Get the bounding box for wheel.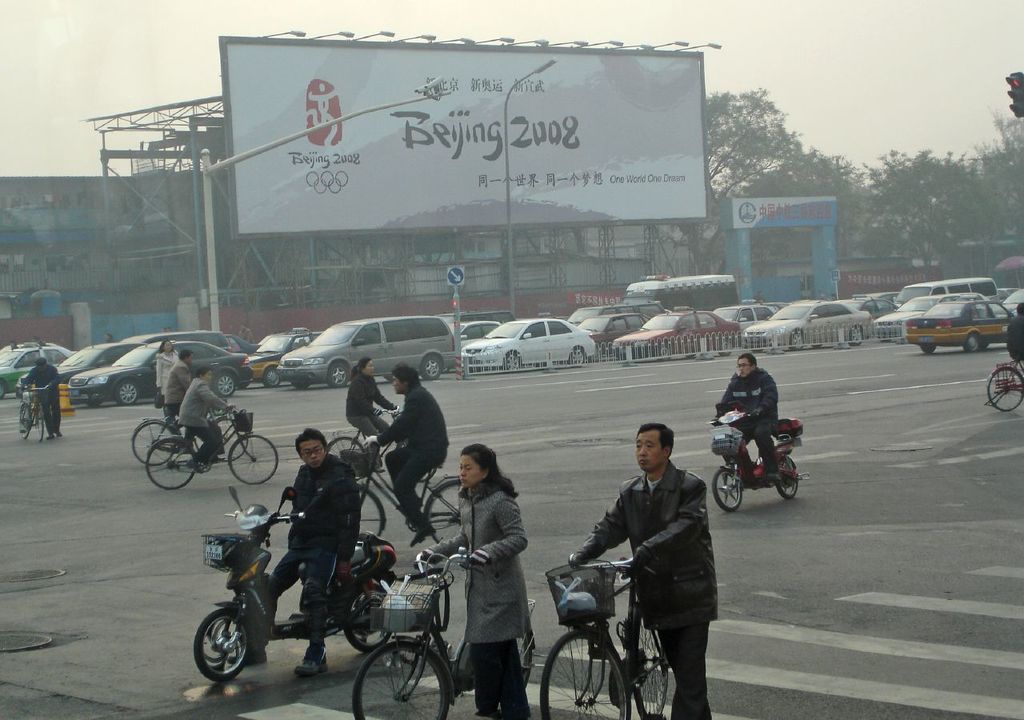
Rect(214, 370, 237, 399).
